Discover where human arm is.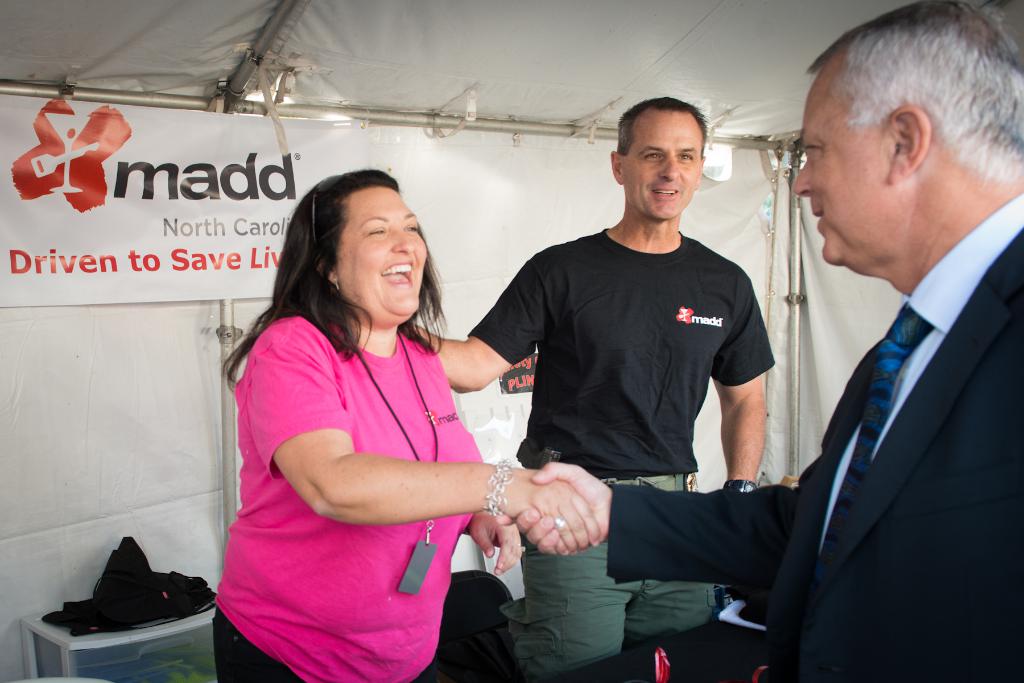
Discovered at <bbox>504, 458, 800, 590</bbox>.
